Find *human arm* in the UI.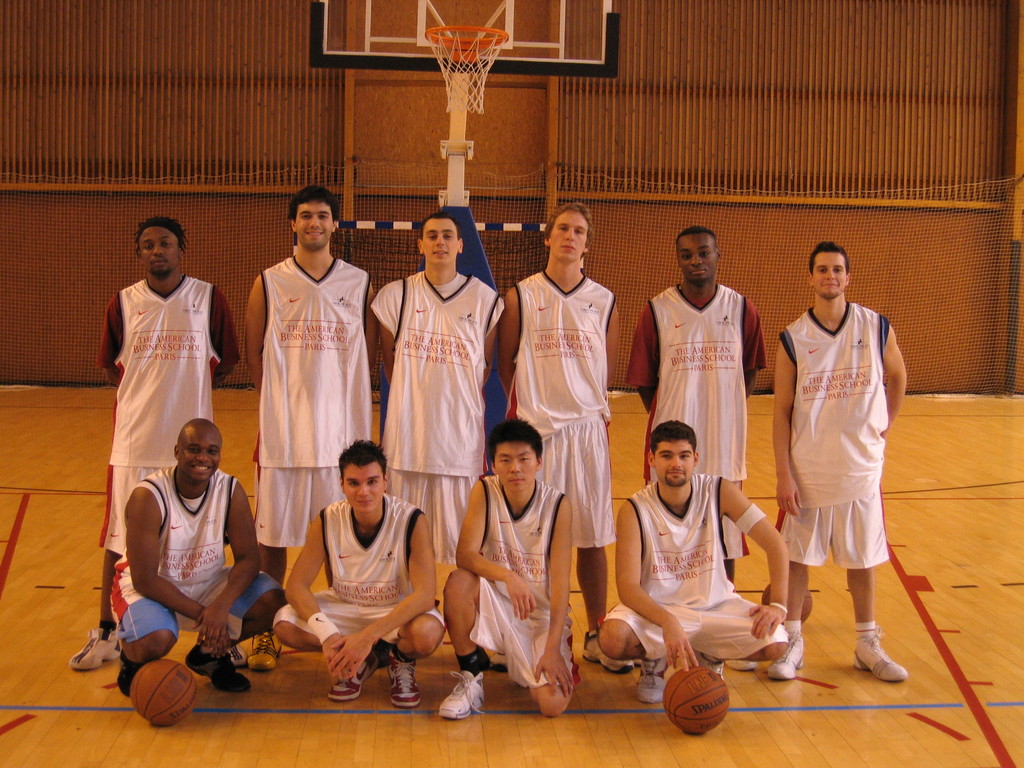
UI element at bbox=(715, 479, 789, 640).
